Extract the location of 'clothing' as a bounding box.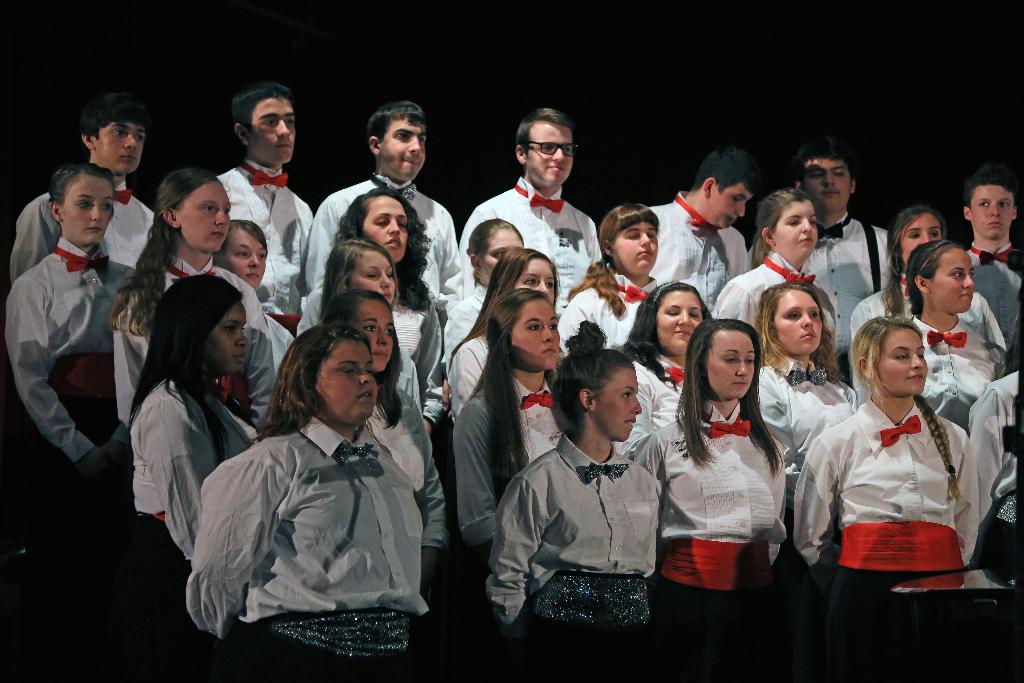
<region>301, 287, 445, 423</region>.
